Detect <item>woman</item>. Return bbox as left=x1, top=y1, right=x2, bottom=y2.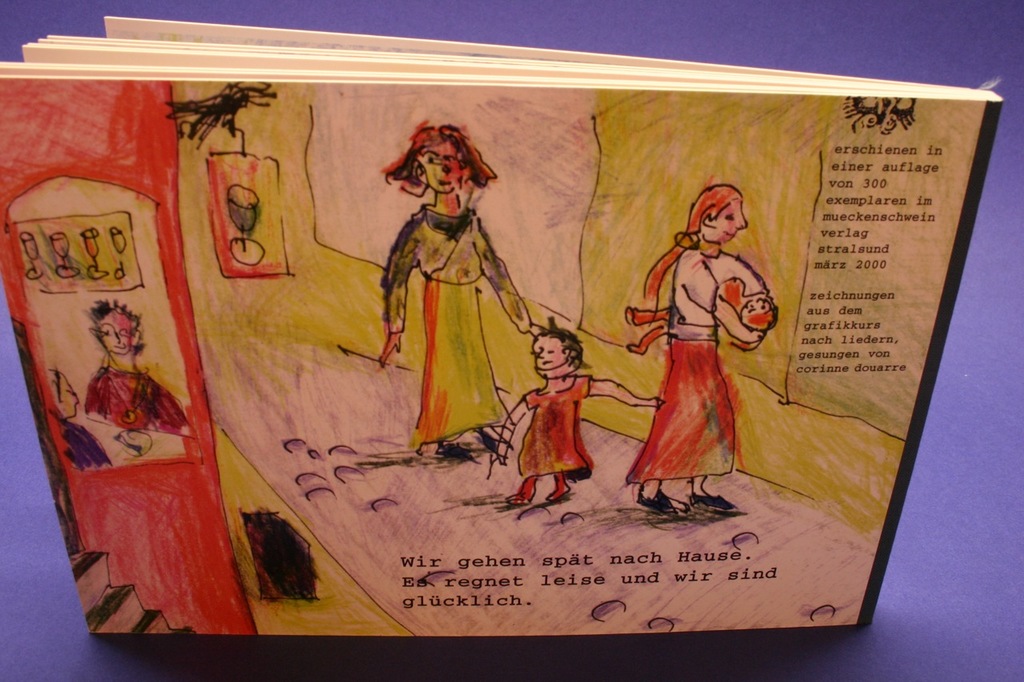
left=642, top=170, right=789, bottom=503.
